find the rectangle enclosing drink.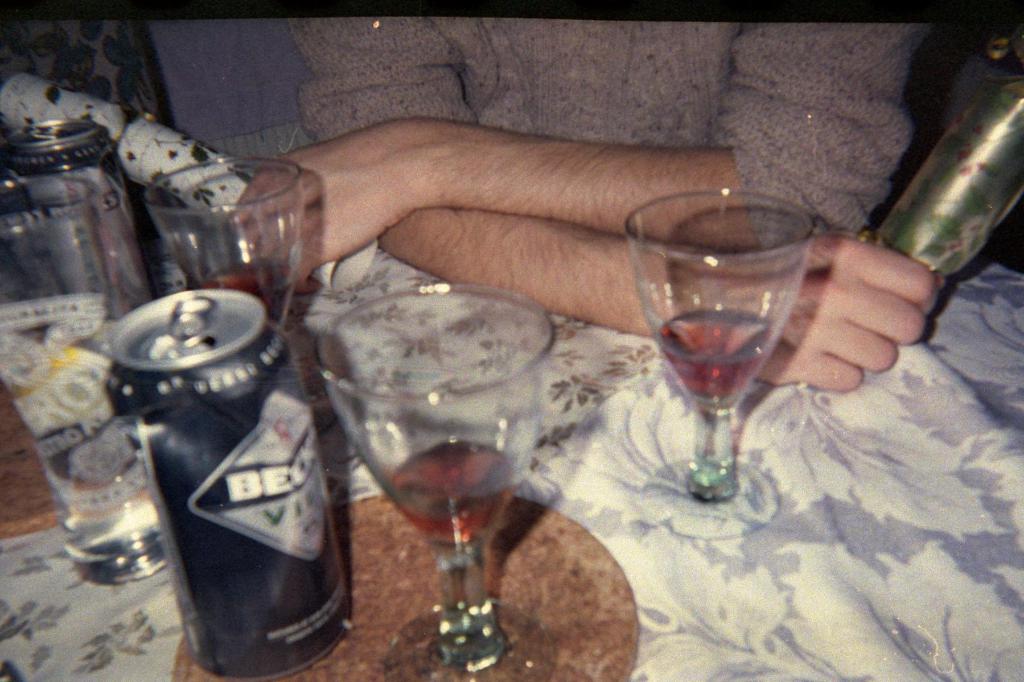
(left=388, top=438, right=517, bottom=531).
